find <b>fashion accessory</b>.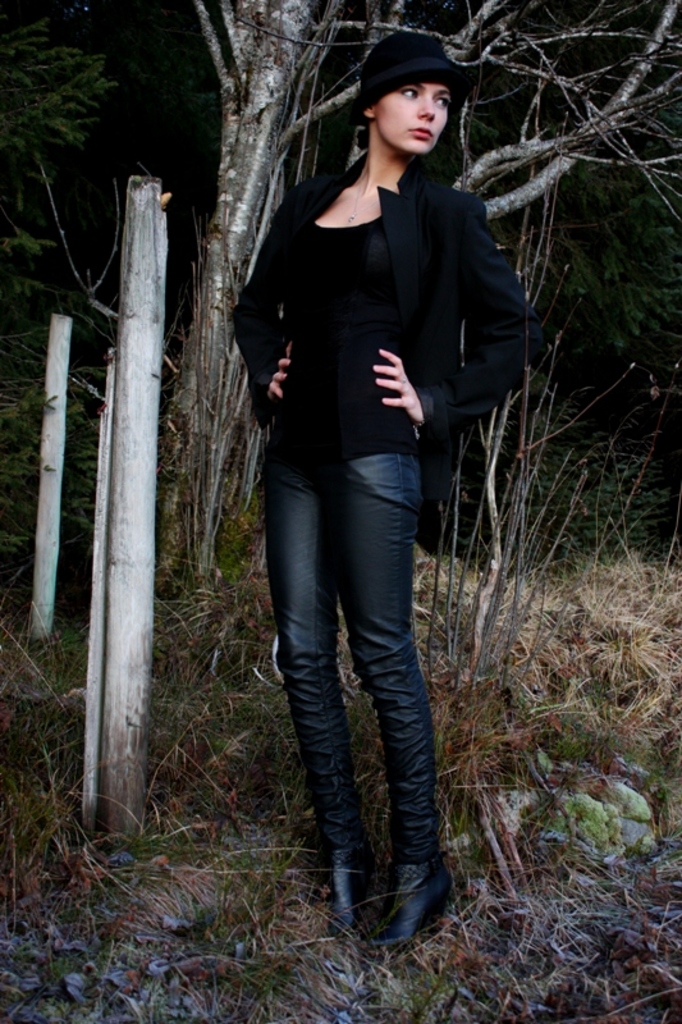
rect(351, 27, 470, 128).
